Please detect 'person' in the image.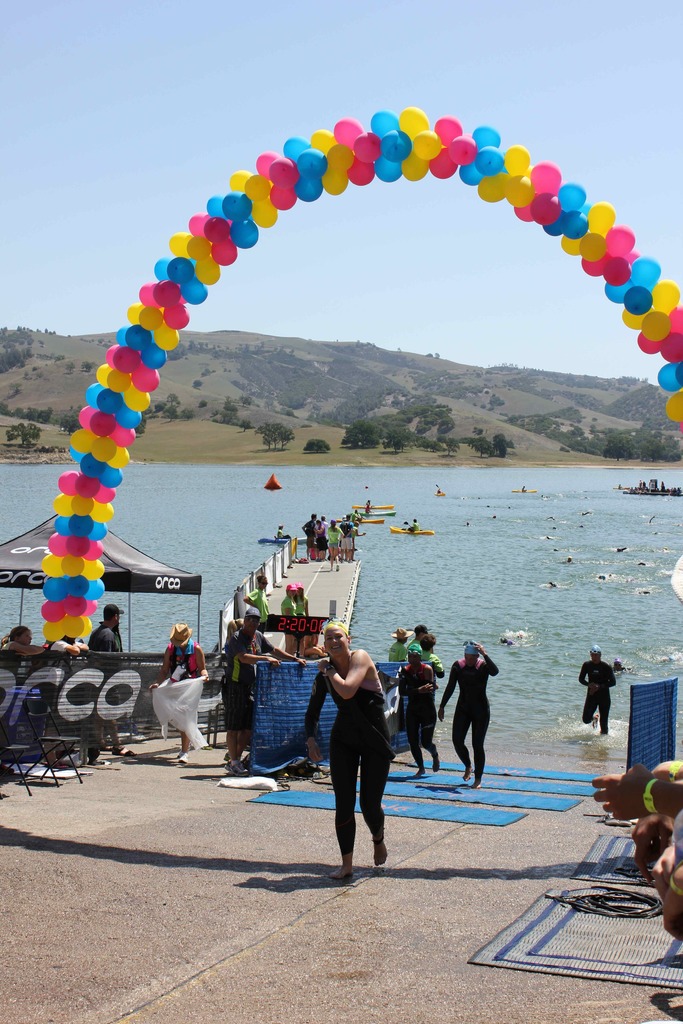
left=438, top=640, right=496, bottom=790.
